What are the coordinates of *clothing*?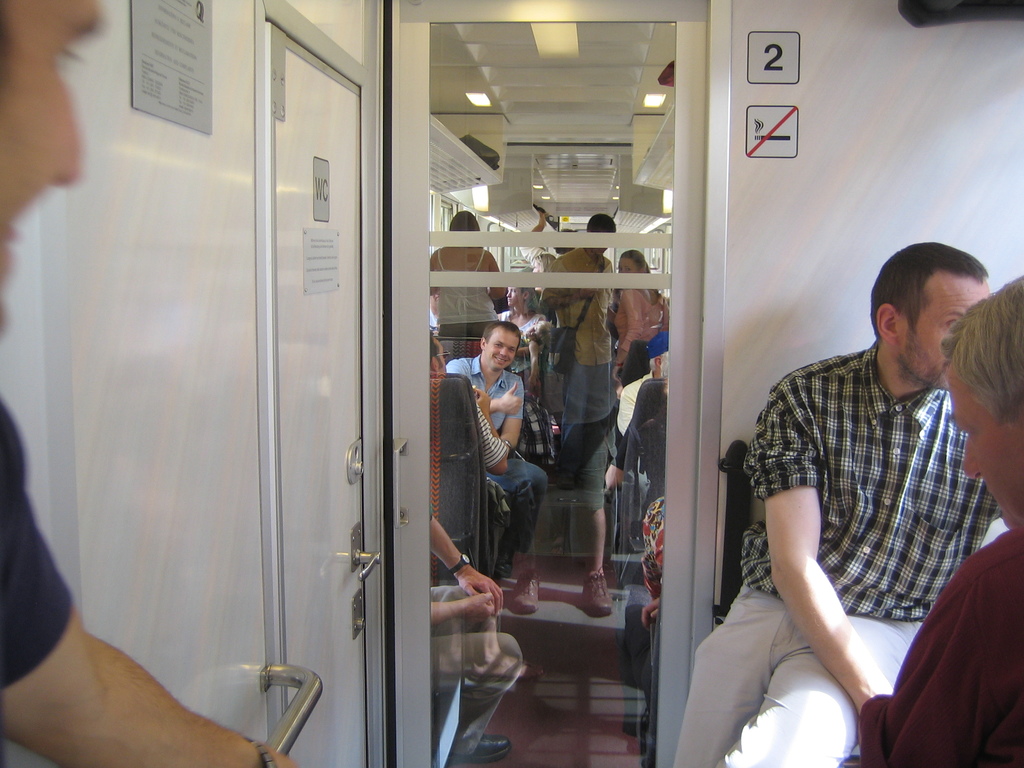
[851, 520, 1023, 767].
